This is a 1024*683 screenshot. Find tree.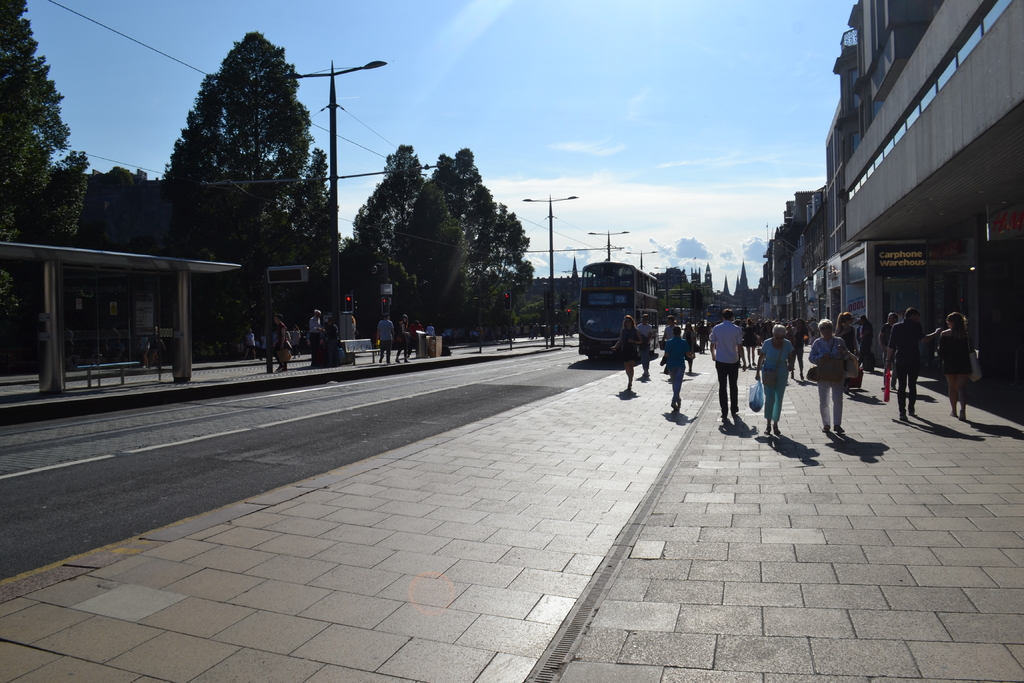
Bounding box: x1=357, y1=135, x2=426, y2=288.
